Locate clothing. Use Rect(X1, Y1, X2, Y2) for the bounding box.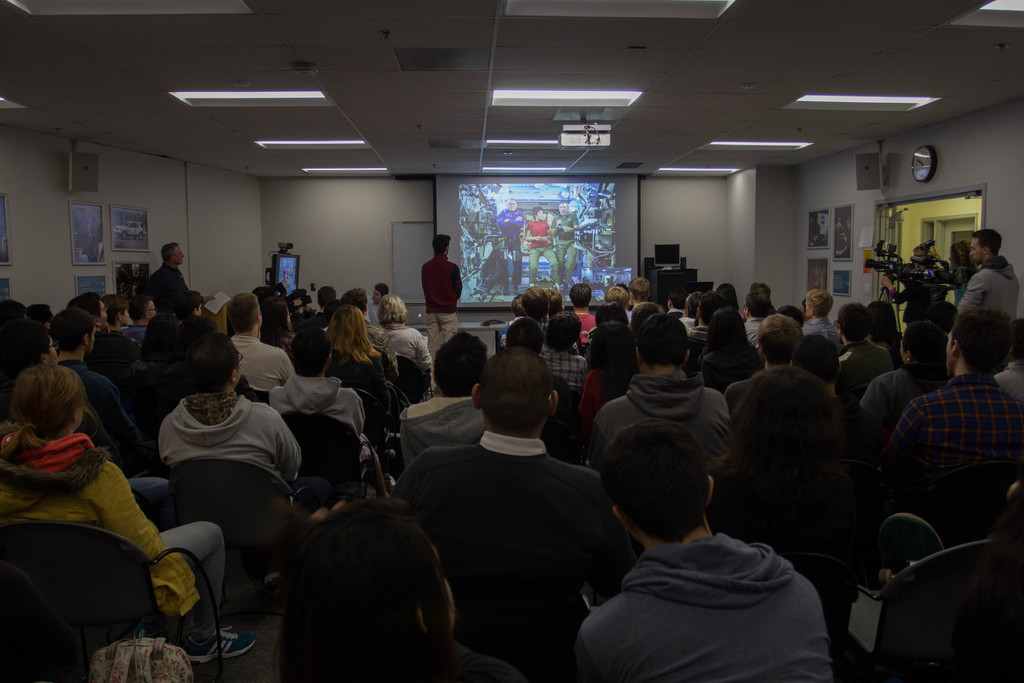
Rect(956, 252, 1022, 322).
